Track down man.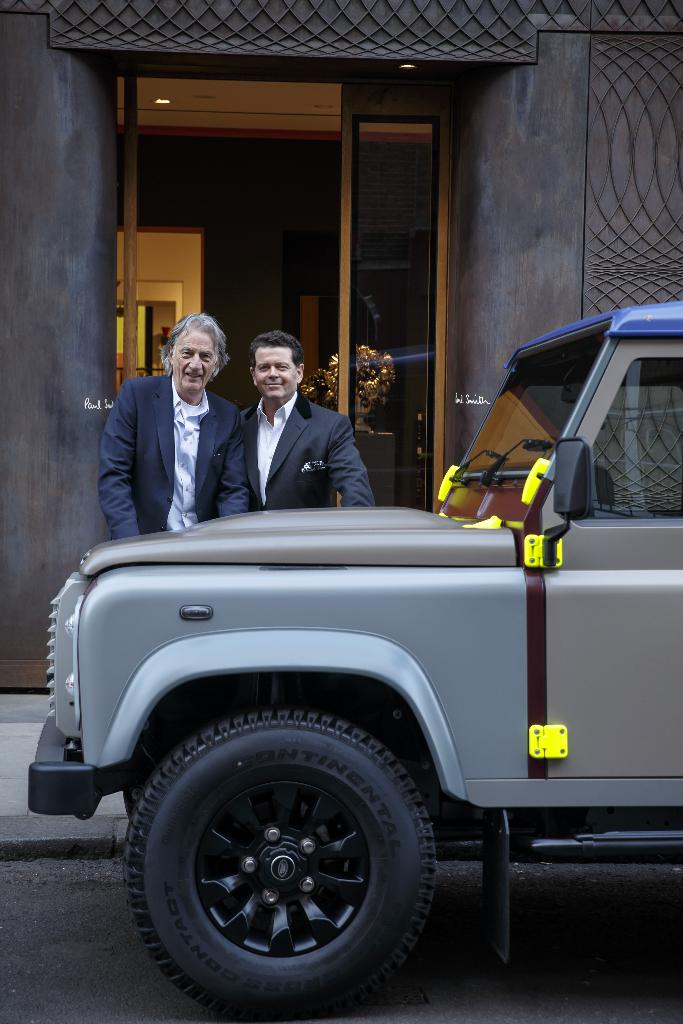
Tracked to bbox(95, 314, 245, 540).
